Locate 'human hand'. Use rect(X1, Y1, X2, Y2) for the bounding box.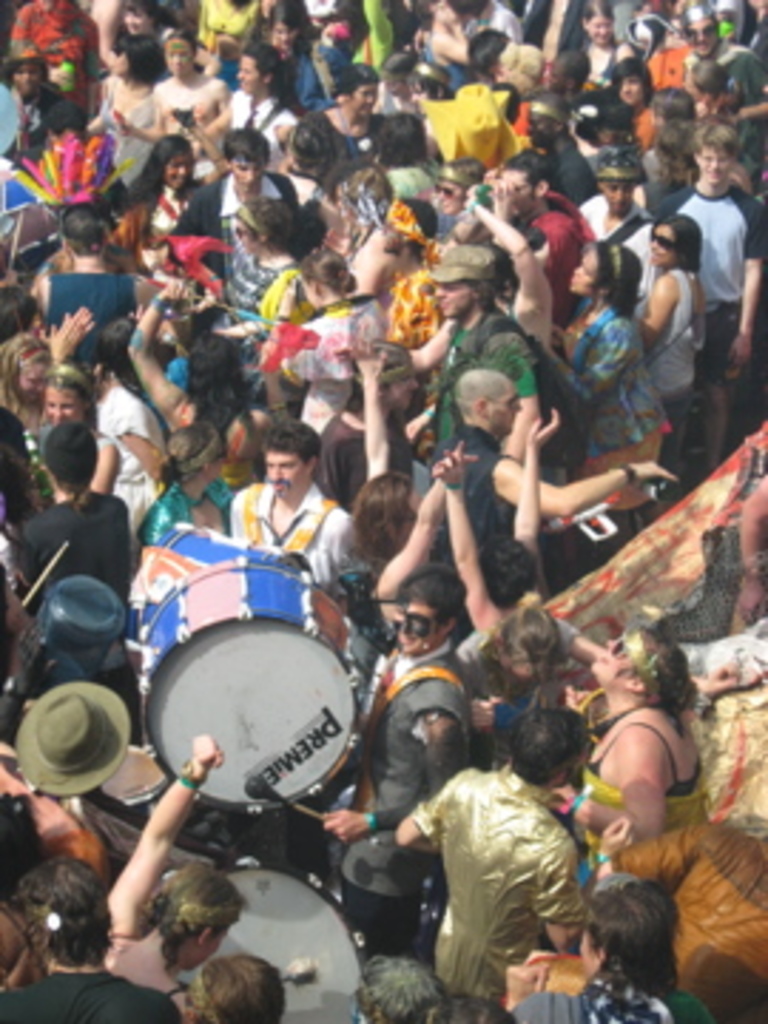
rect(720, 330, 754, 375).
